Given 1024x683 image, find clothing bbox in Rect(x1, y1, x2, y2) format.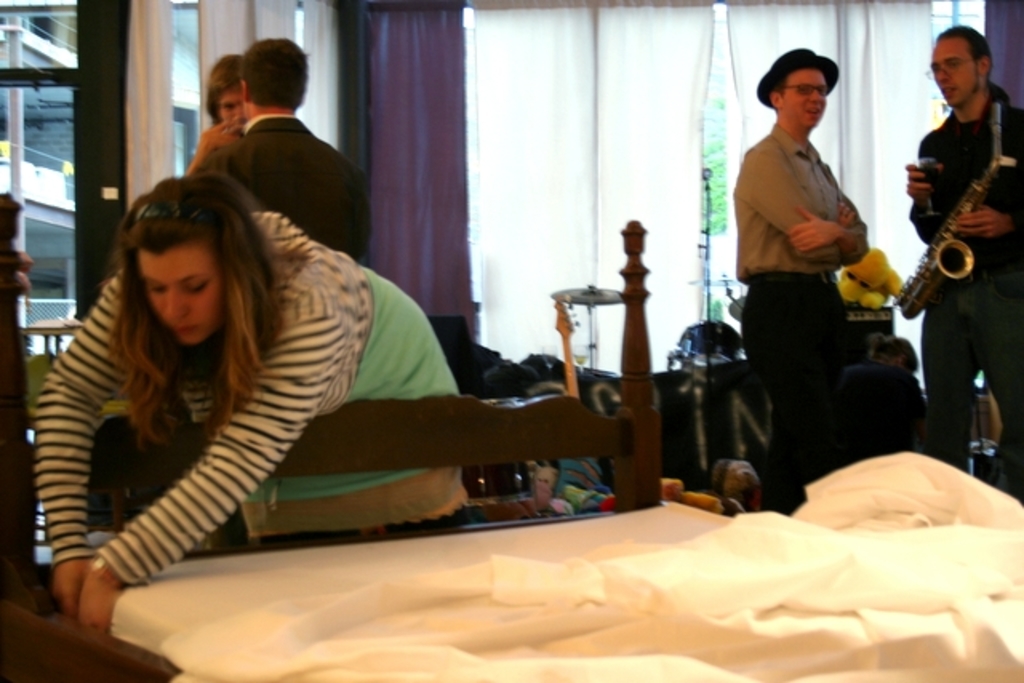
Rect(907, 77, 1022, 497).
